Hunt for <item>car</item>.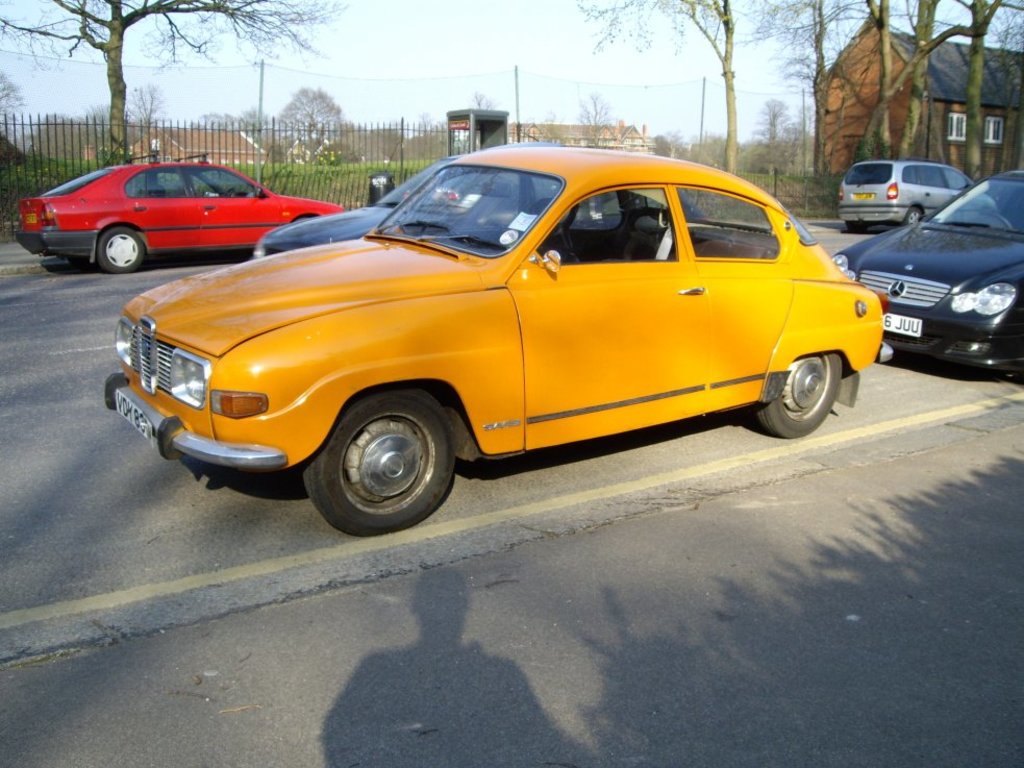
Hunted down at locate(845, 163, 1001, 224).
